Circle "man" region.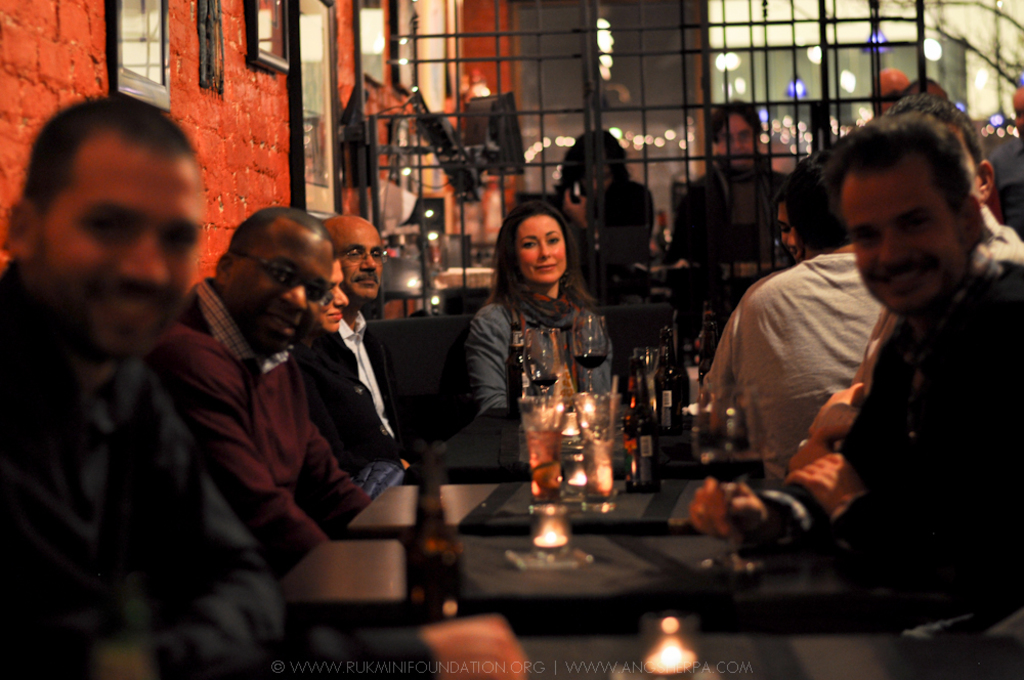
Region: [left=684, top=111, right=1023, bottom=585].
